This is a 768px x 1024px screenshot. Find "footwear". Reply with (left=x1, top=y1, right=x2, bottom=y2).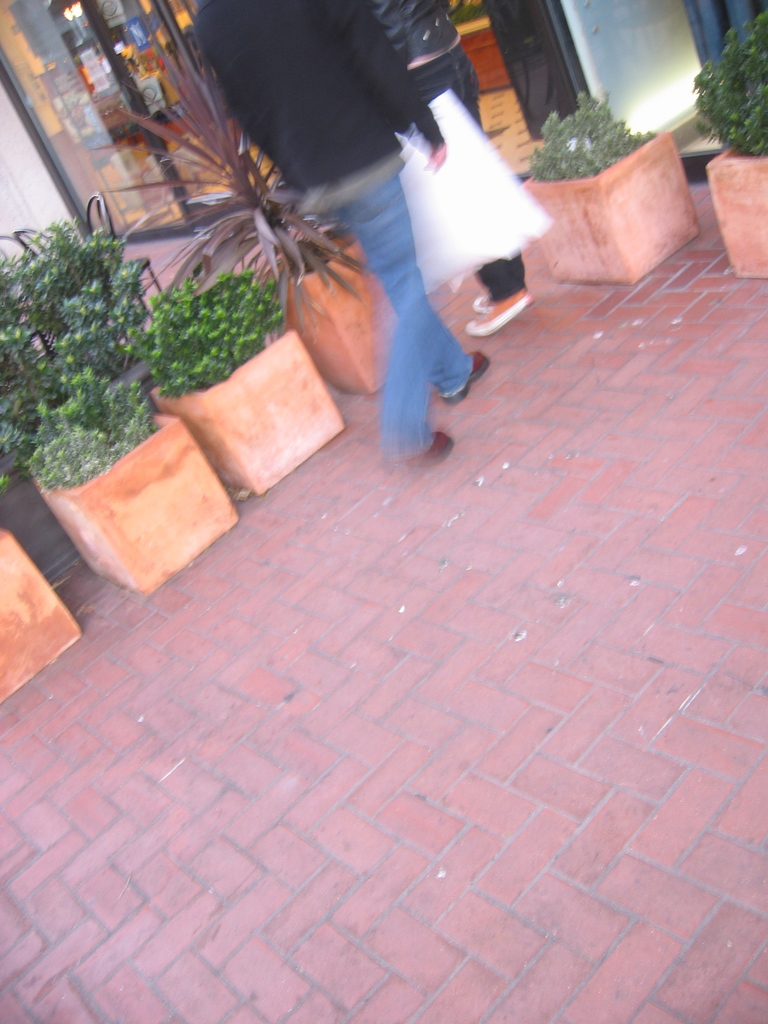
(left=471, top=285, right=534, bottom=305).
